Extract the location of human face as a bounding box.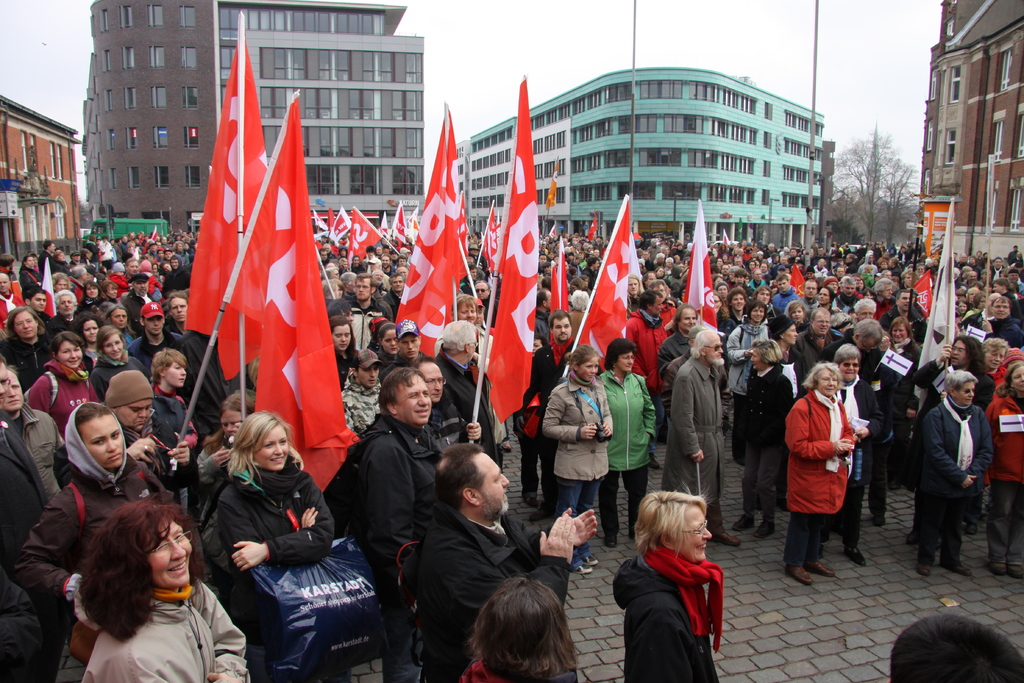
[169, 293, 189, 322].
